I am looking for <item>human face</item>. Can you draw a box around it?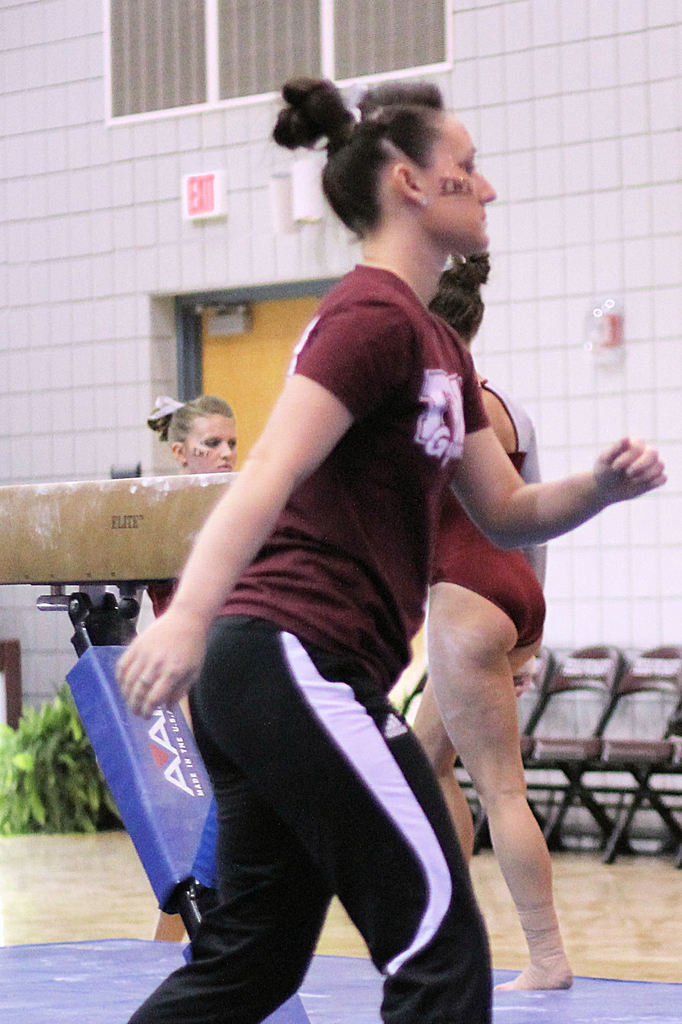
Sure, the bounding box is locate(186, 414, 228, 474).
